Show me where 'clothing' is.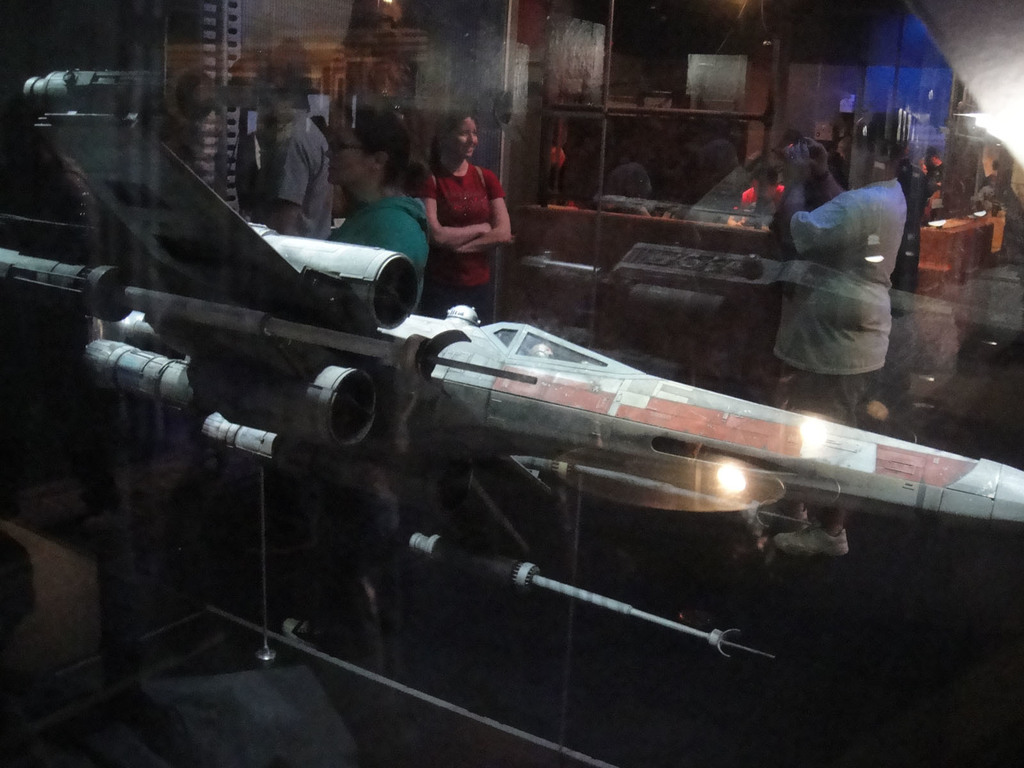
'clothing' is at 255/111/328/244.
